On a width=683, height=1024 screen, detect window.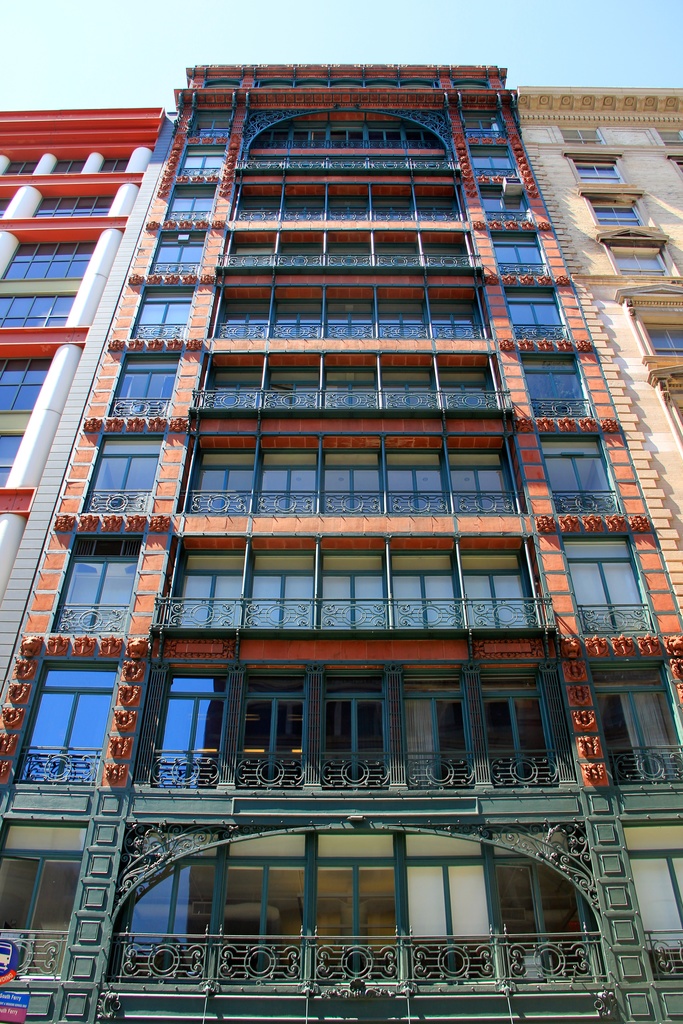
crop(388, 358, 442, 417).
